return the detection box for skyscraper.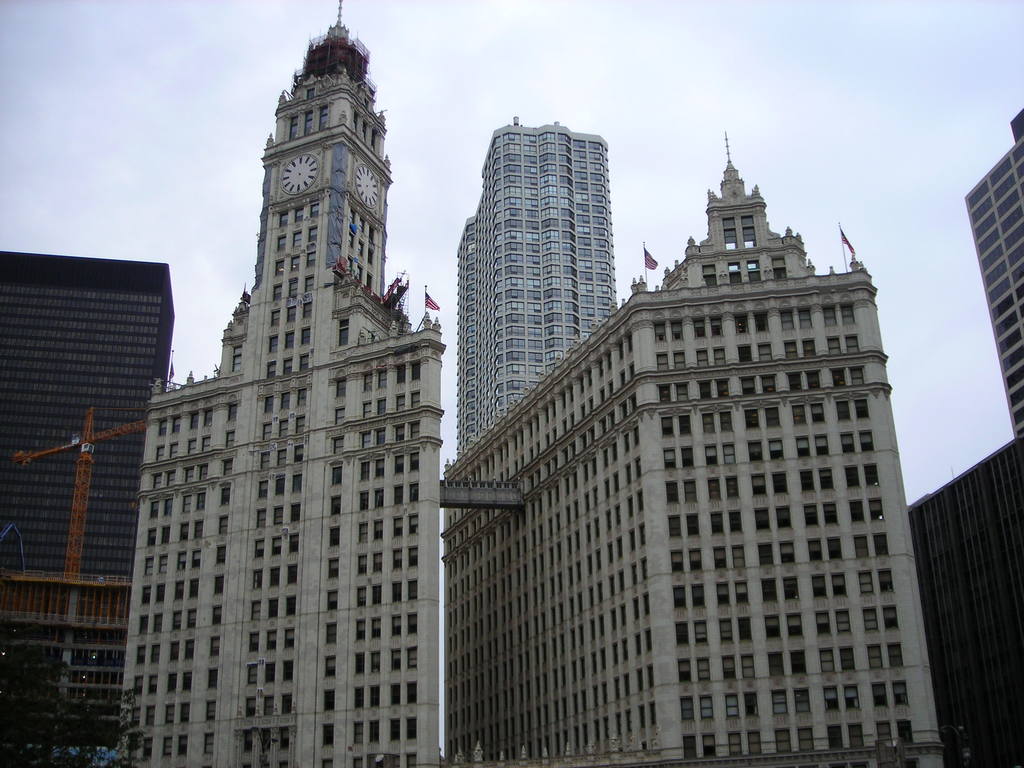
439 125 945 767.
